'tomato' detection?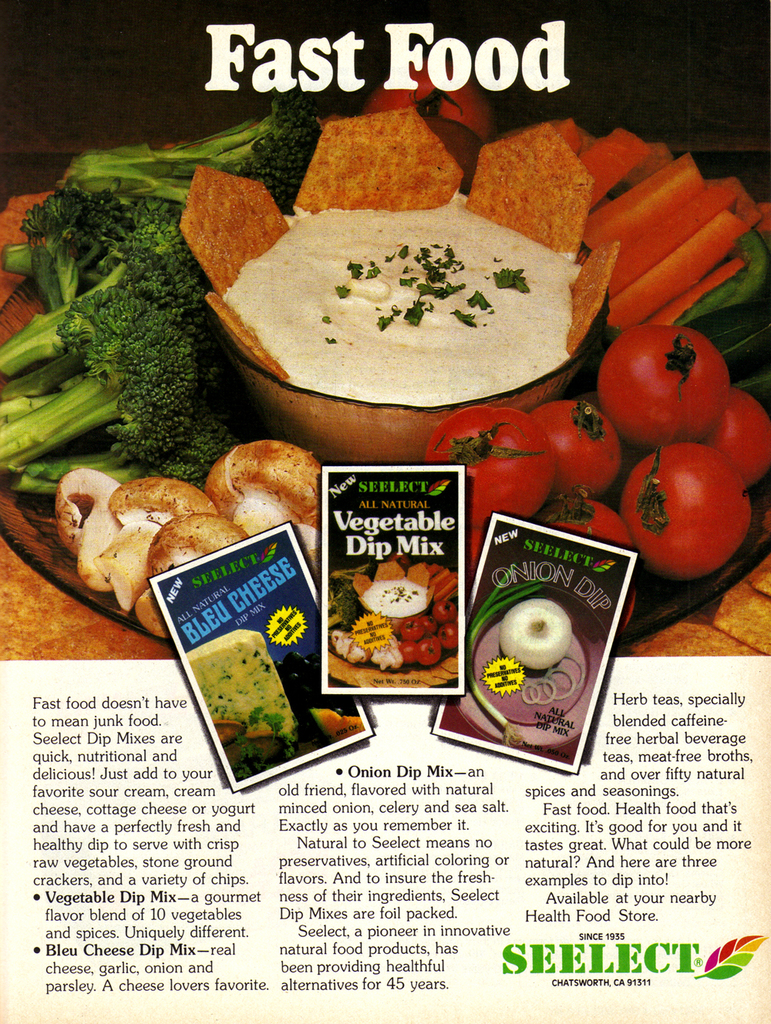
529:394:628:485
